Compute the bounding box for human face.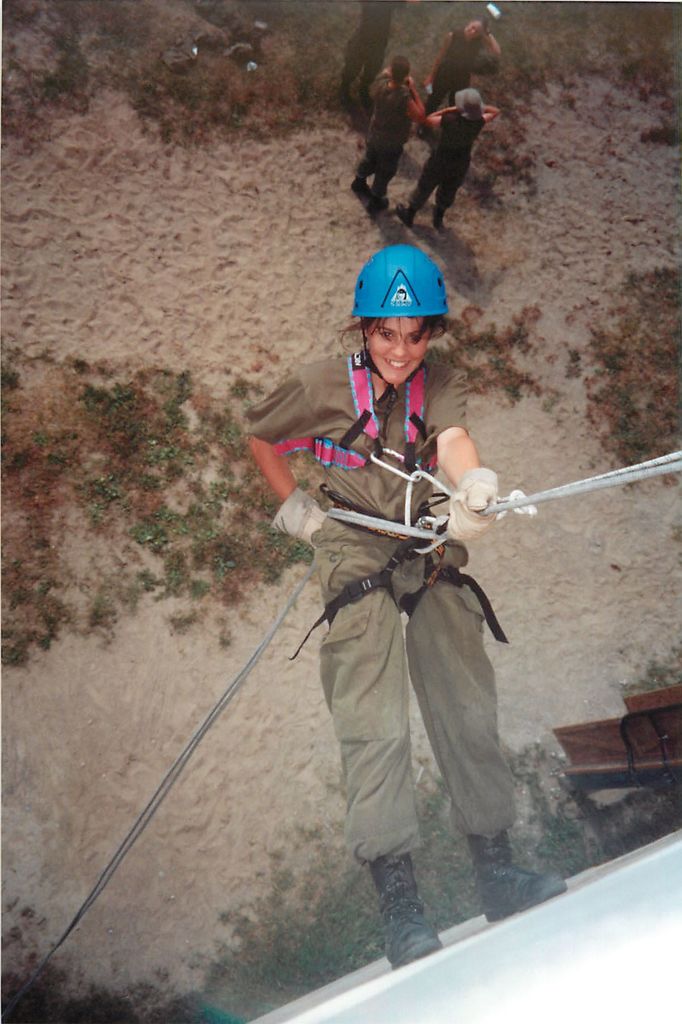
locate(466, 22, 483, 41).
